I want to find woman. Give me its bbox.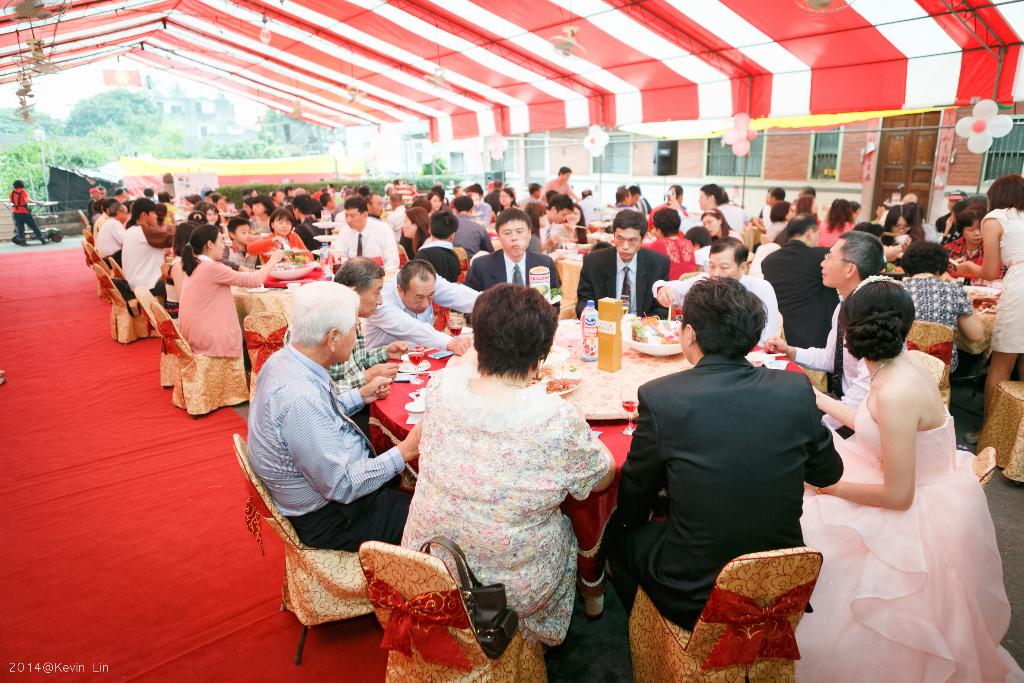
region(799, 263, 1004, 674).
